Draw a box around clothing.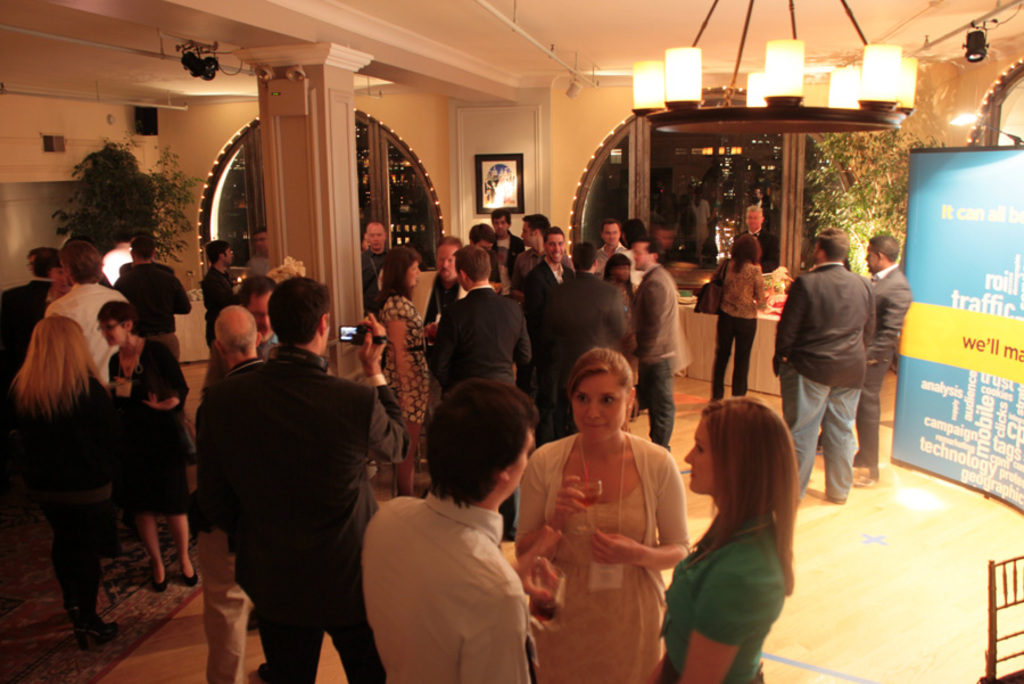
bbox=[14, 373, 108, 623].
